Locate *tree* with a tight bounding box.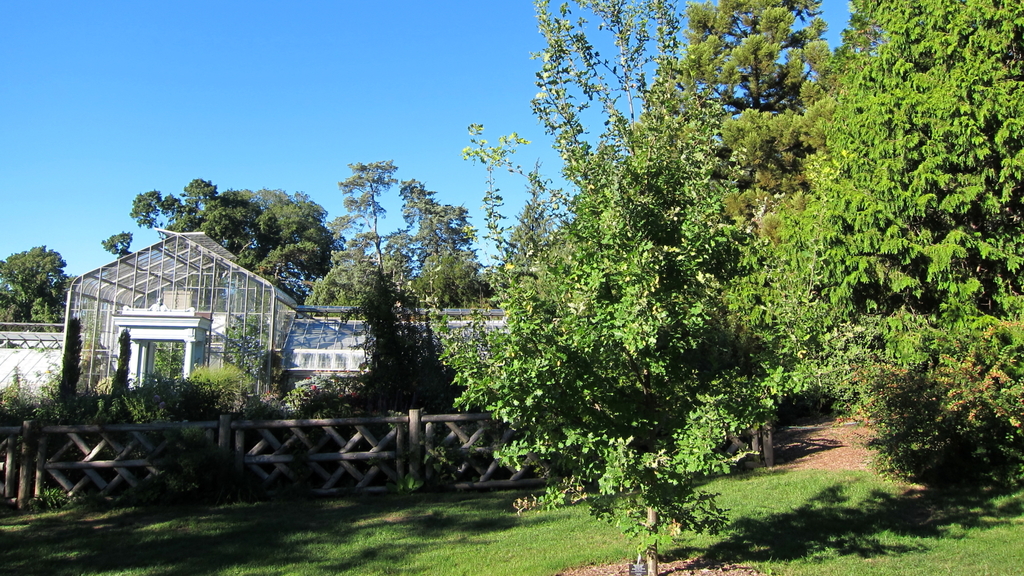
left=779, top=0, right=1023, bottom=487.
